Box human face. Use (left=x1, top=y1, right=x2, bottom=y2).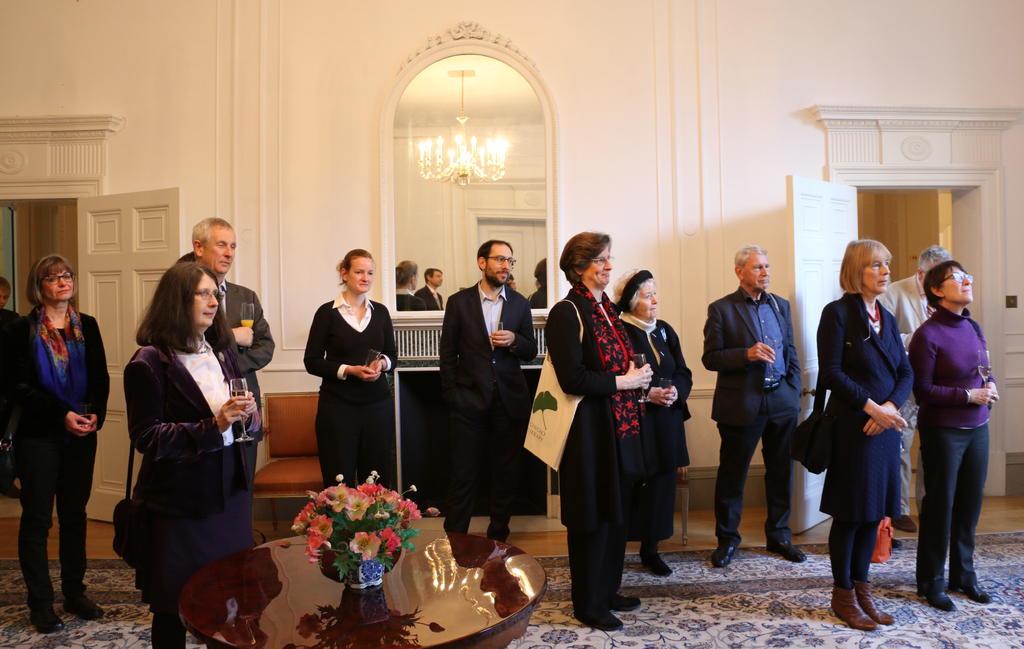
(left=427, top=269, right=444, bottom=287).
